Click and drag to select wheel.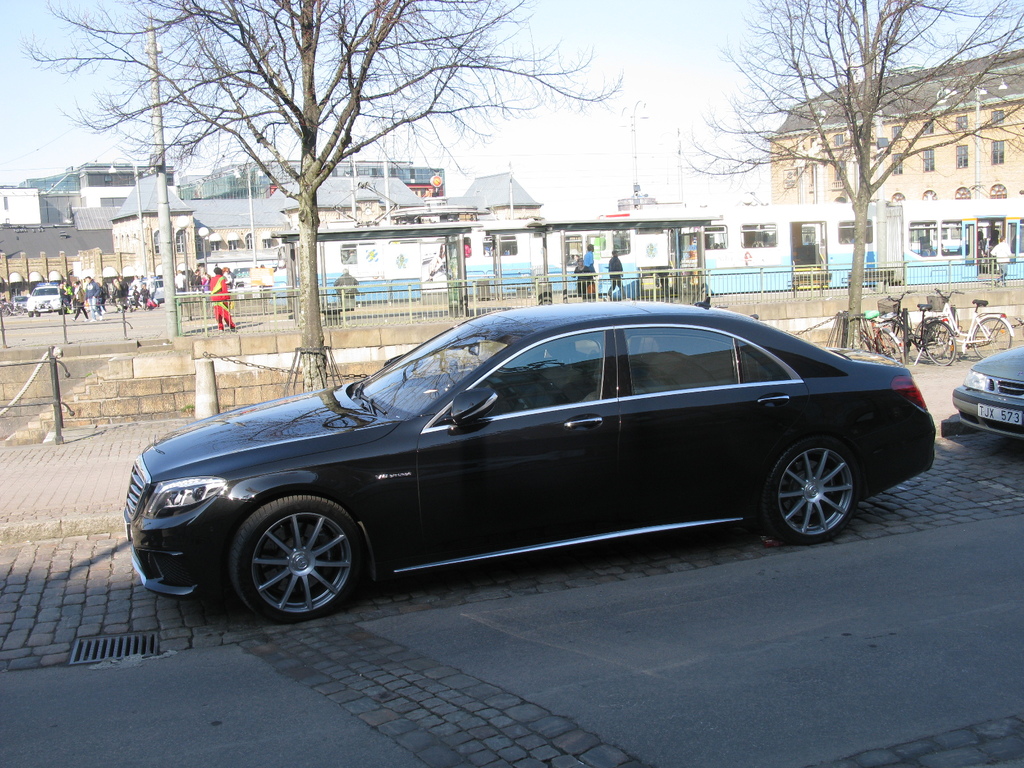
Selection: x1=972 y1=315 x2=1011 y2=360.
